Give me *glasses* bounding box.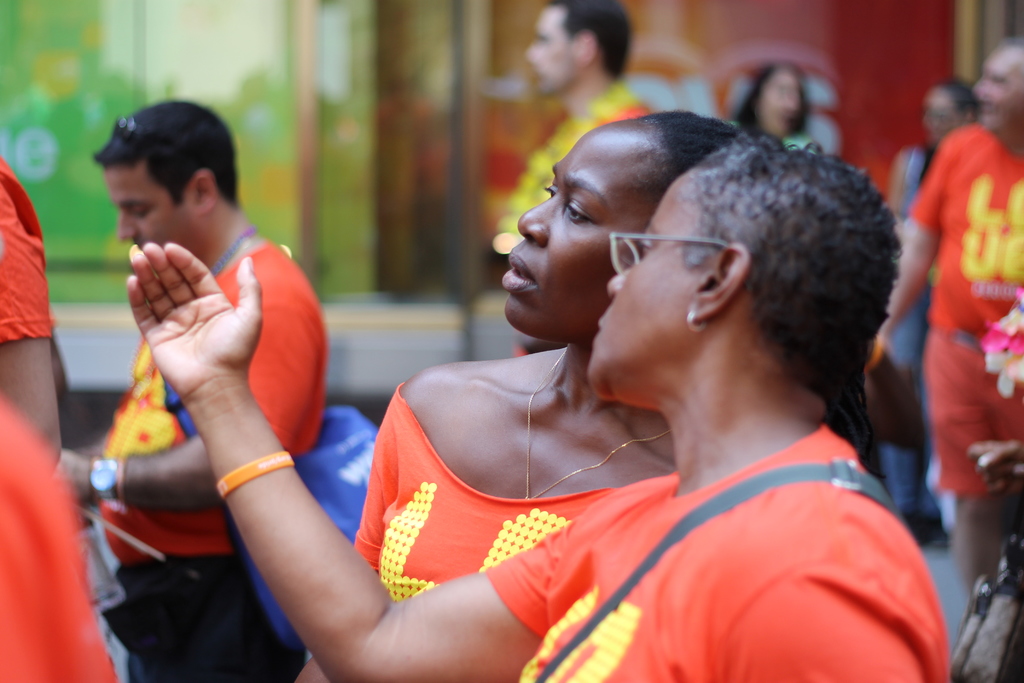
(x1=609, y1=232, x2=726, y2=273).
